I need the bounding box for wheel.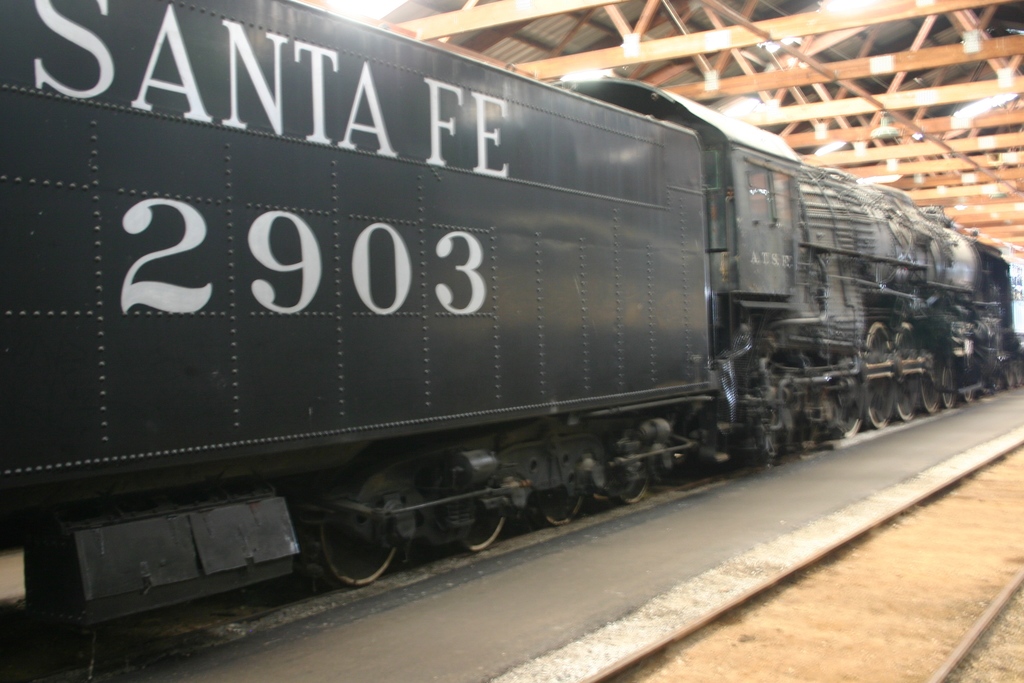
Here it is: crop(611, 462, 648, 504).
